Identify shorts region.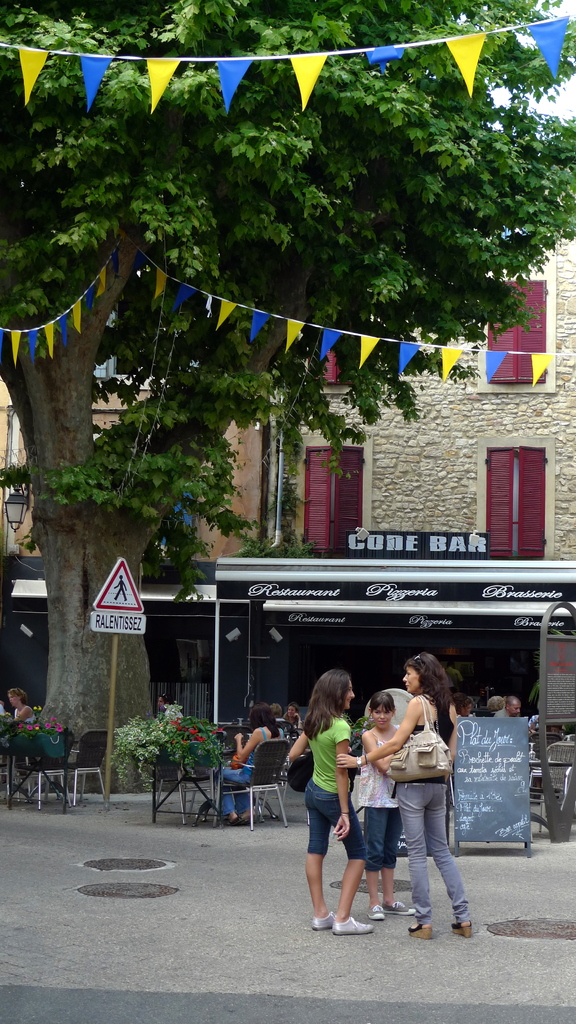
Region: (x1=362, y1=810, x2=401, y2=870).
